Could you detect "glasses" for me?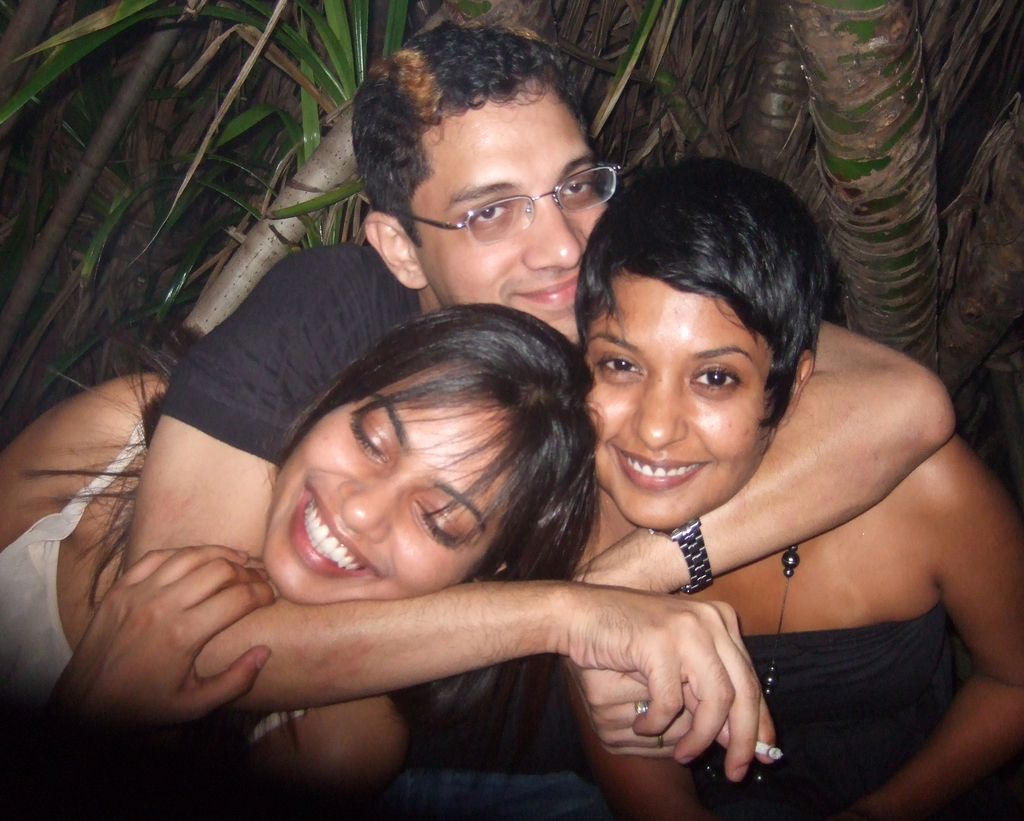
Detection result: 384/152/619/231.
